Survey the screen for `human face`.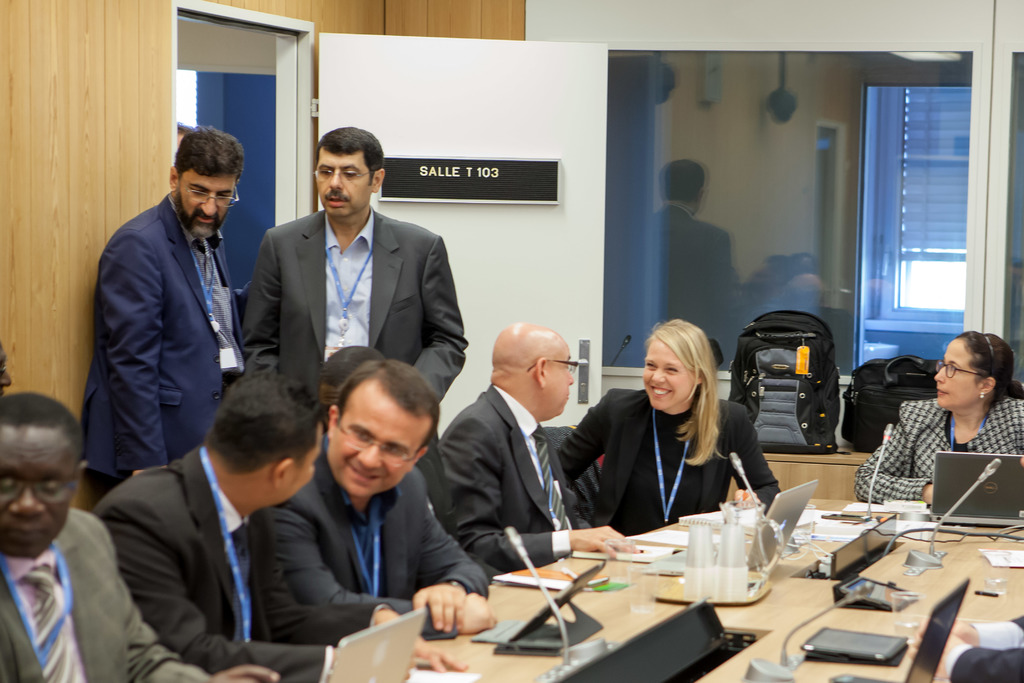
Survey found: locate(311, 155, 374, 218).
